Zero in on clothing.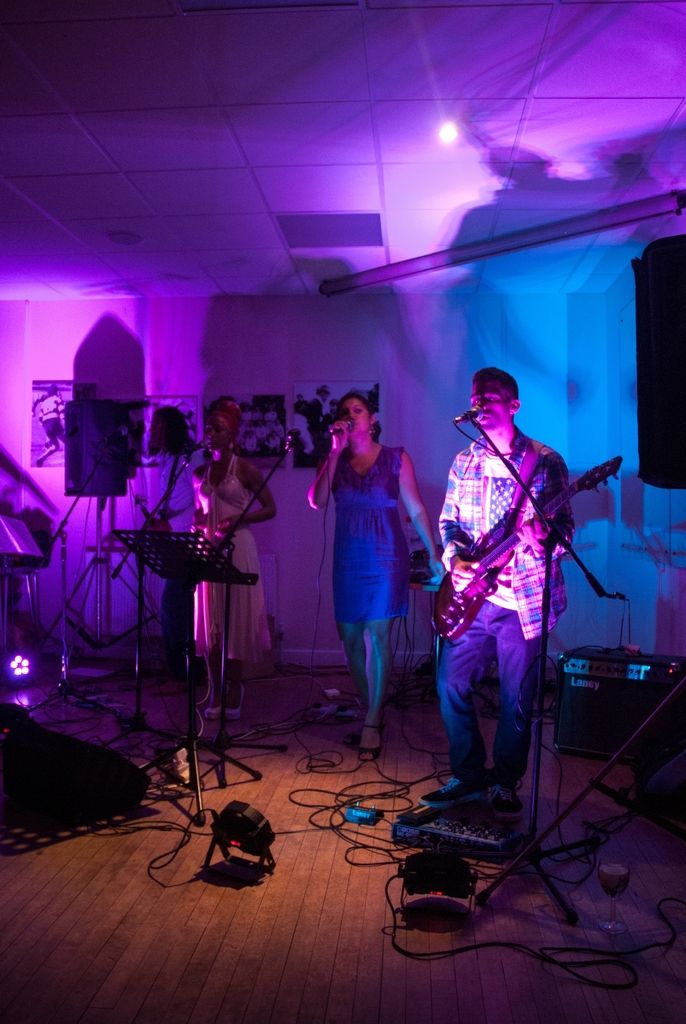
Zeroed in: x1=190, y1=458, x2=266, y2=659.
